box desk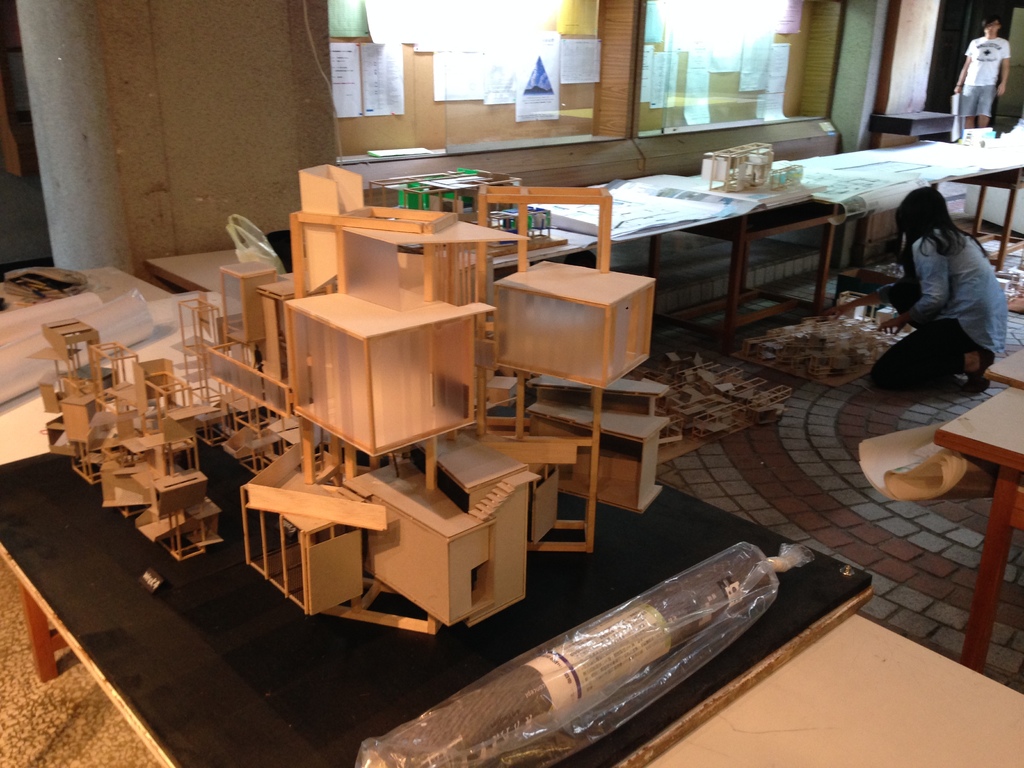
{"left": 937, "top": 386, "right": 1023, "bottom": 669}
